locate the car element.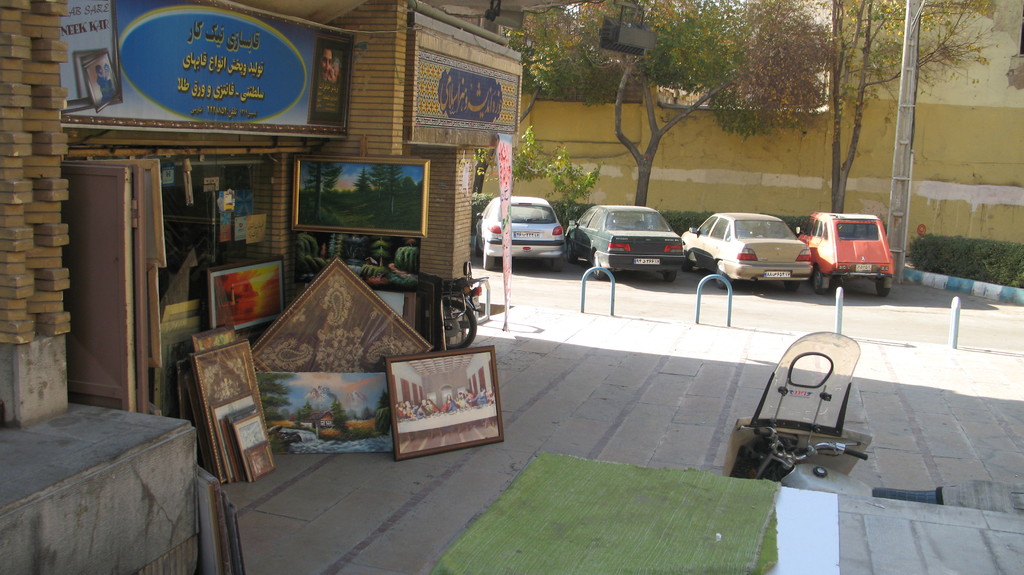
Element bbox: {"x1": 562, "y1": 202, "x2": 692, "y2": 279}.
